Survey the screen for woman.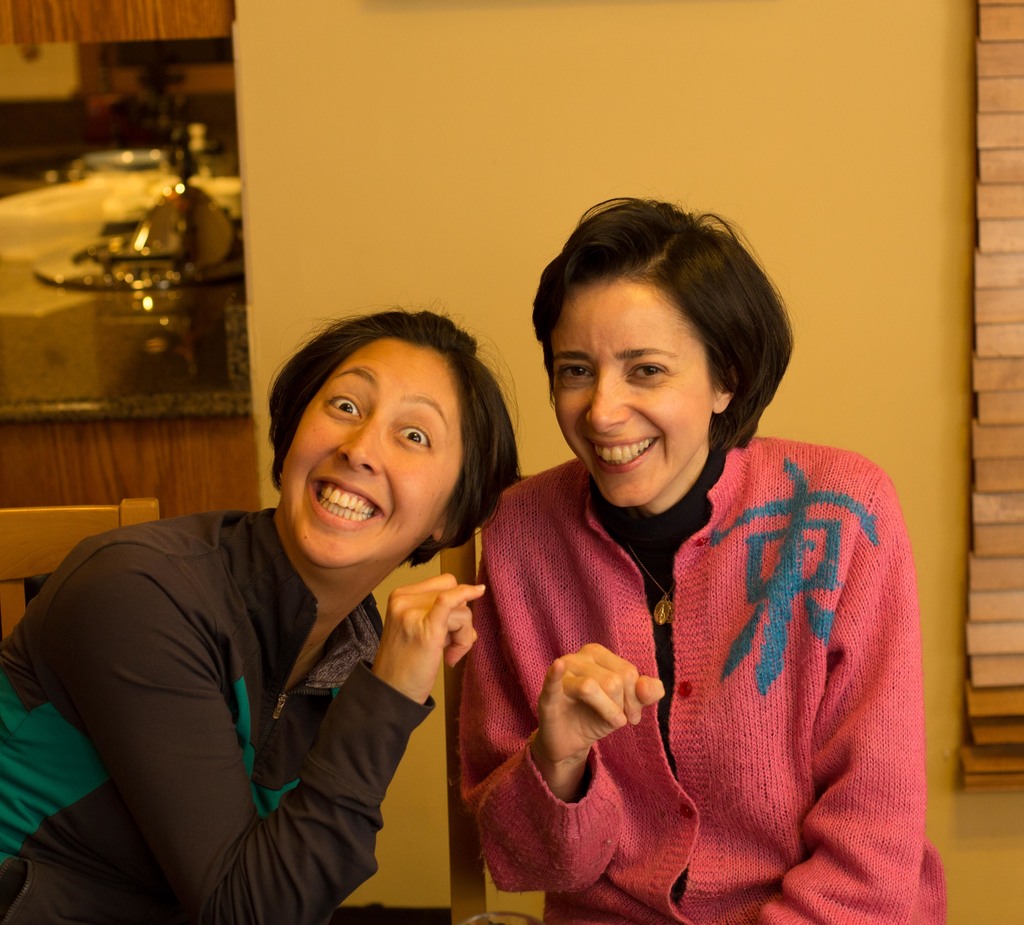
Survey found: 401/253/904/924.
